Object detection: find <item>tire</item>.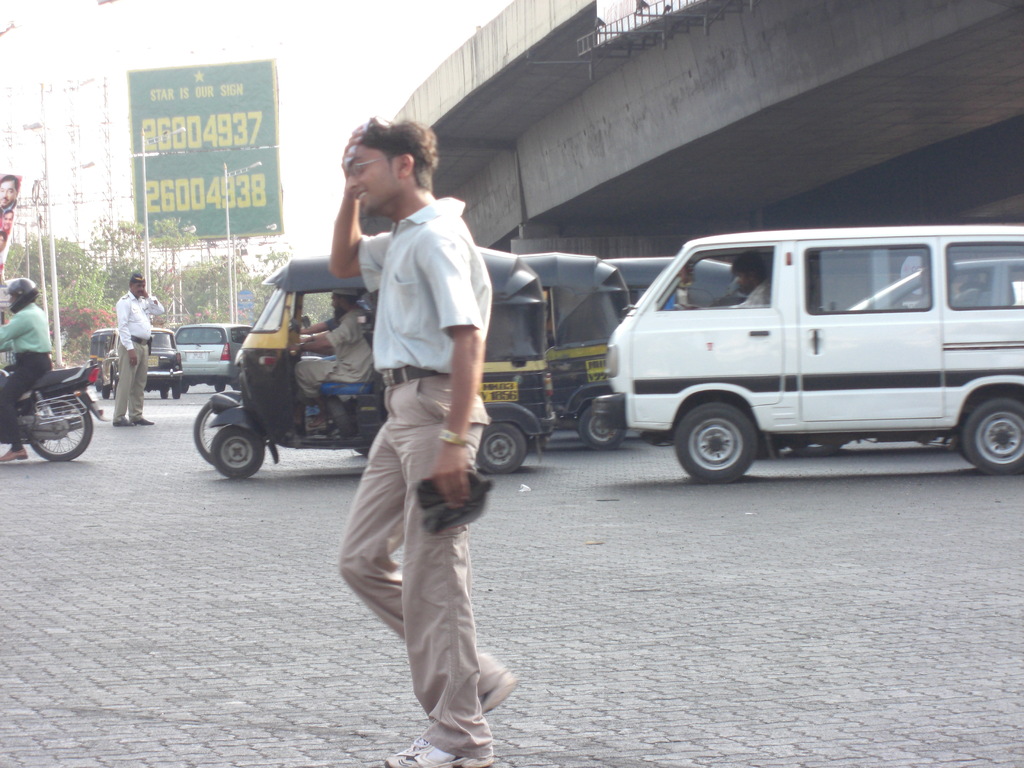
<region>193, 397, 223, 463</region>.
